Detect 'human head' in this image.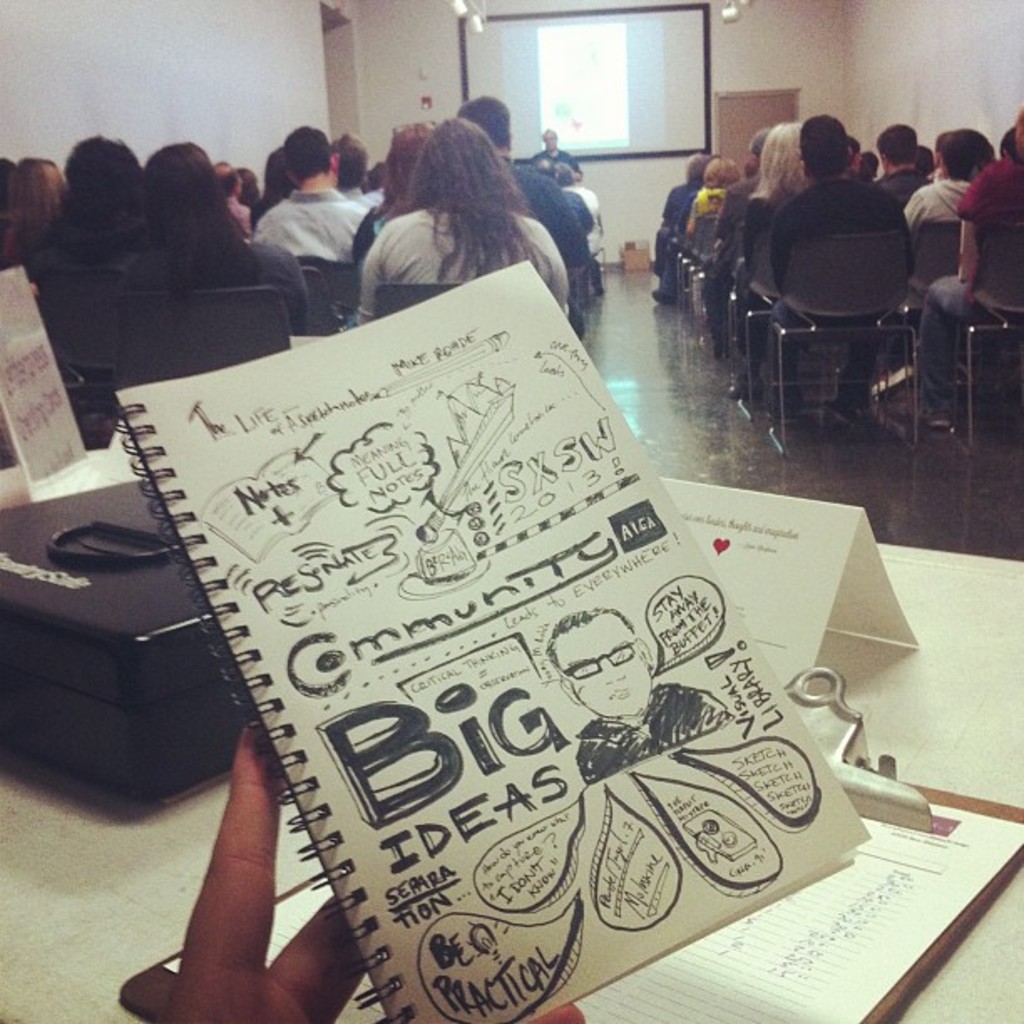
Detection: l=1012, t=105, r=1022, b=161.
